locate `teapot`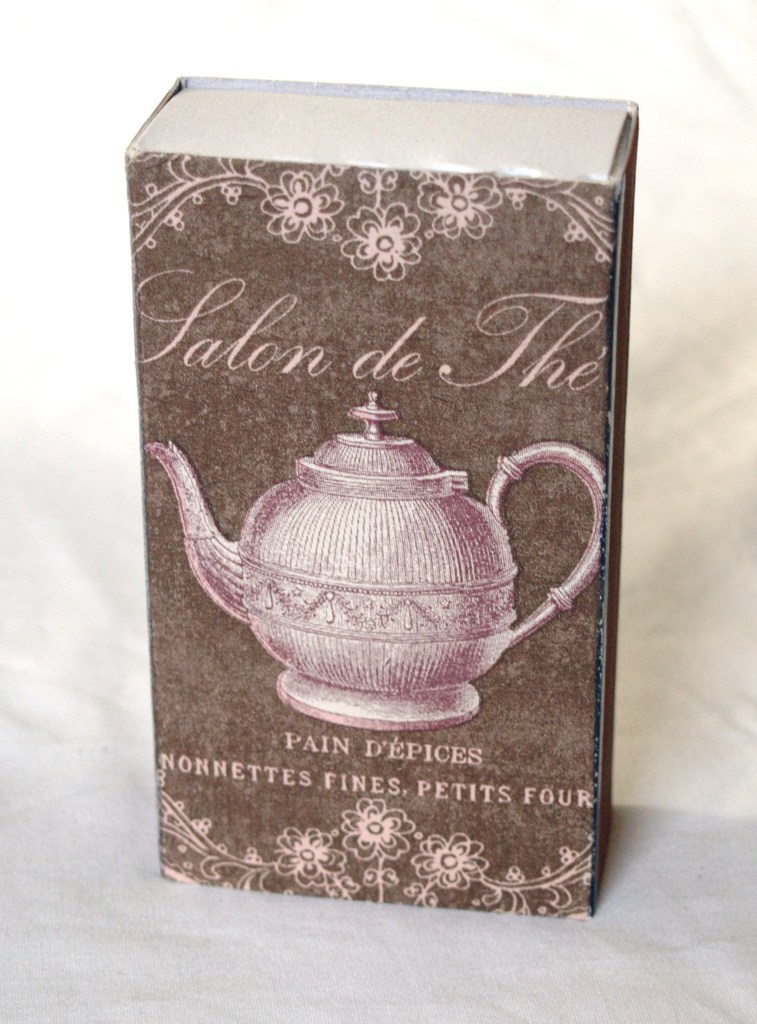
left=144, top=391, right=610, bottom=727
